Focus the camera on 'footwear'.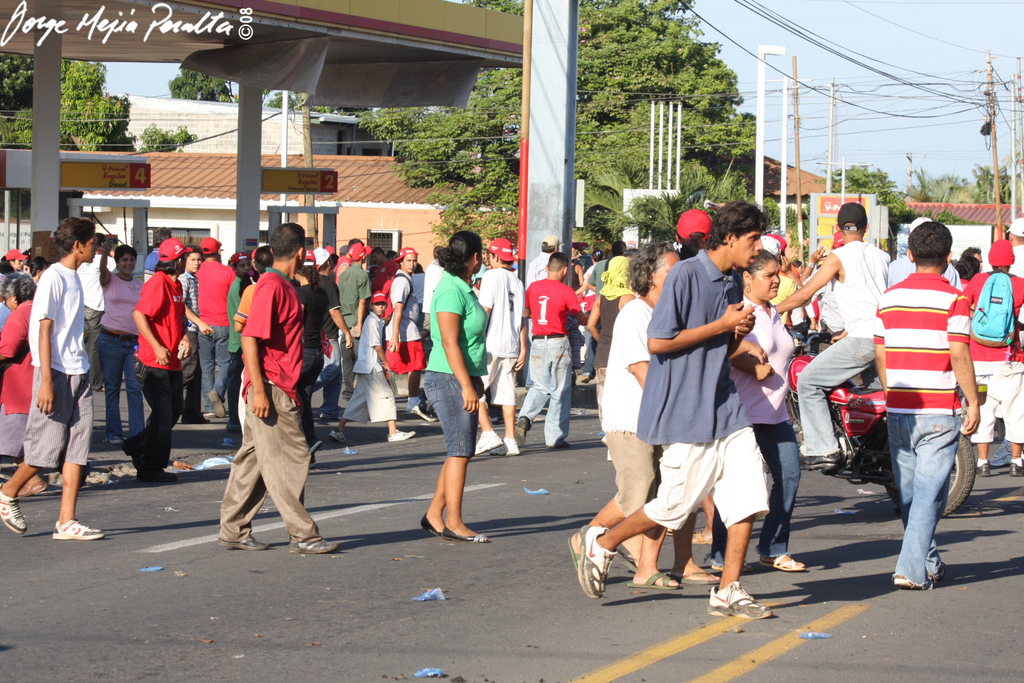
Focus region: detection(976, 462, 991, 478).
